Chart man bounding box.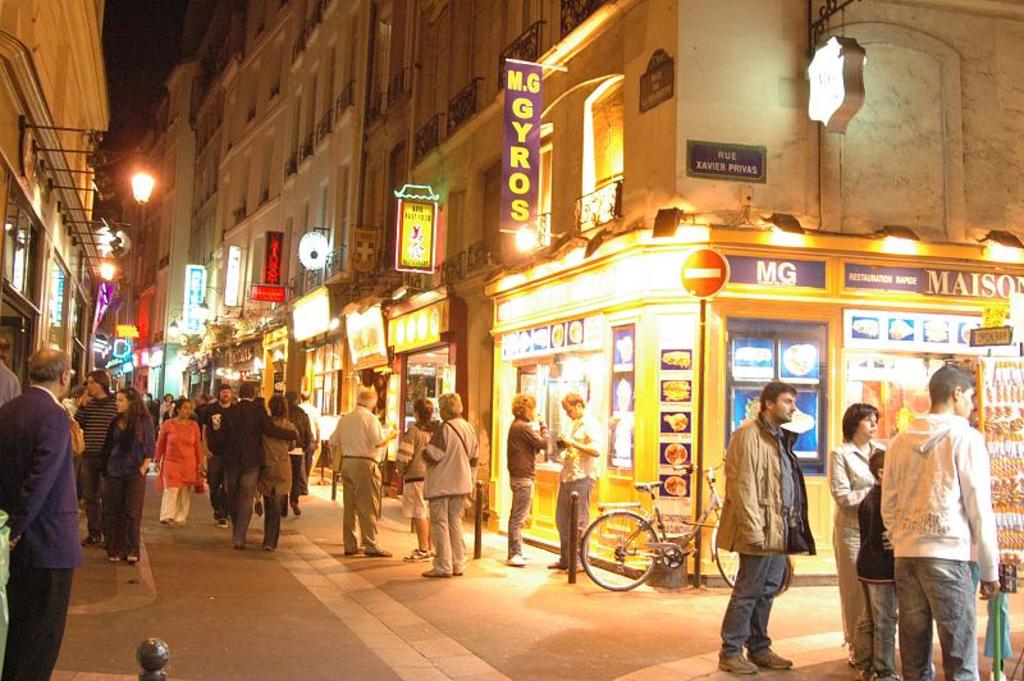
Charted: BBox(74, 370, 115, 539).
